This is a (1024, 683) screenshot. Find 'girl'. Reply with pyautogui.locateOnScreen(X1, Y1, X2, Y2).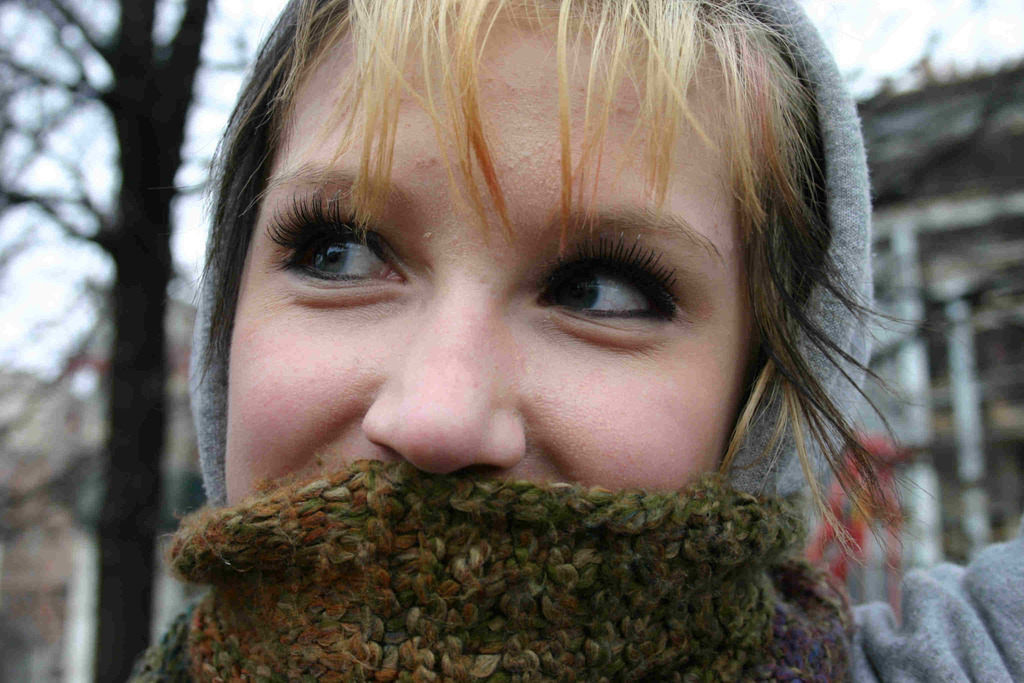
pyautogui.locateOnScreen(111, 0, 1023, 682).
